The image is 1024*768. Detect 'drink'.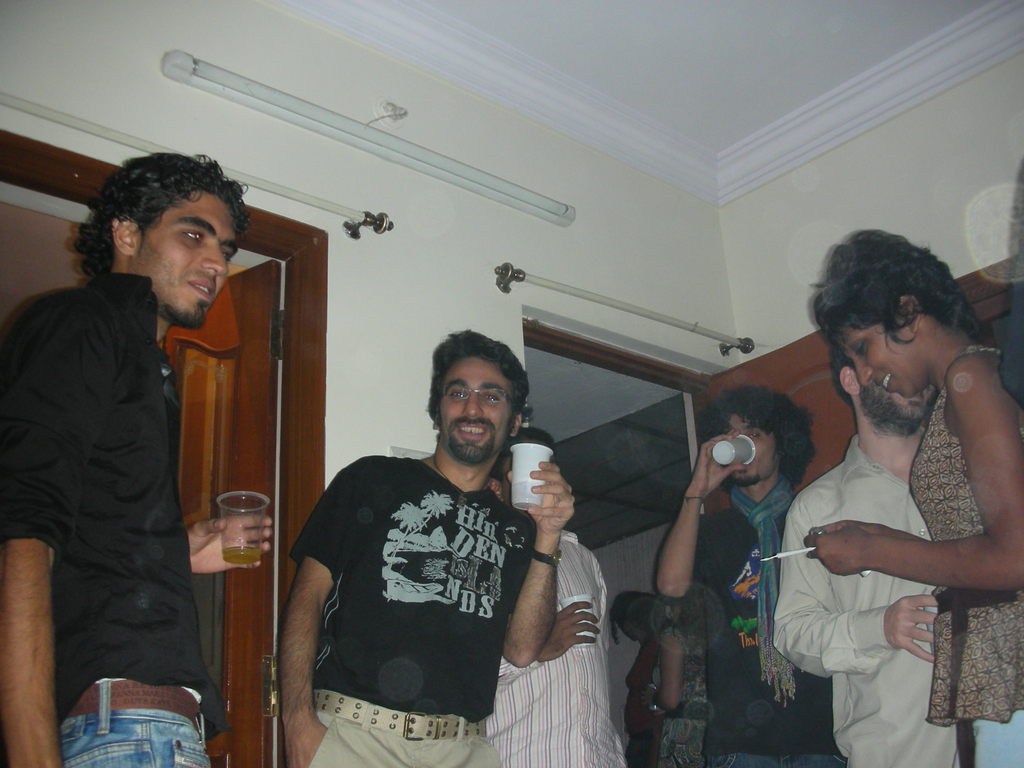
Detection: 509, 438, 555, 503.
